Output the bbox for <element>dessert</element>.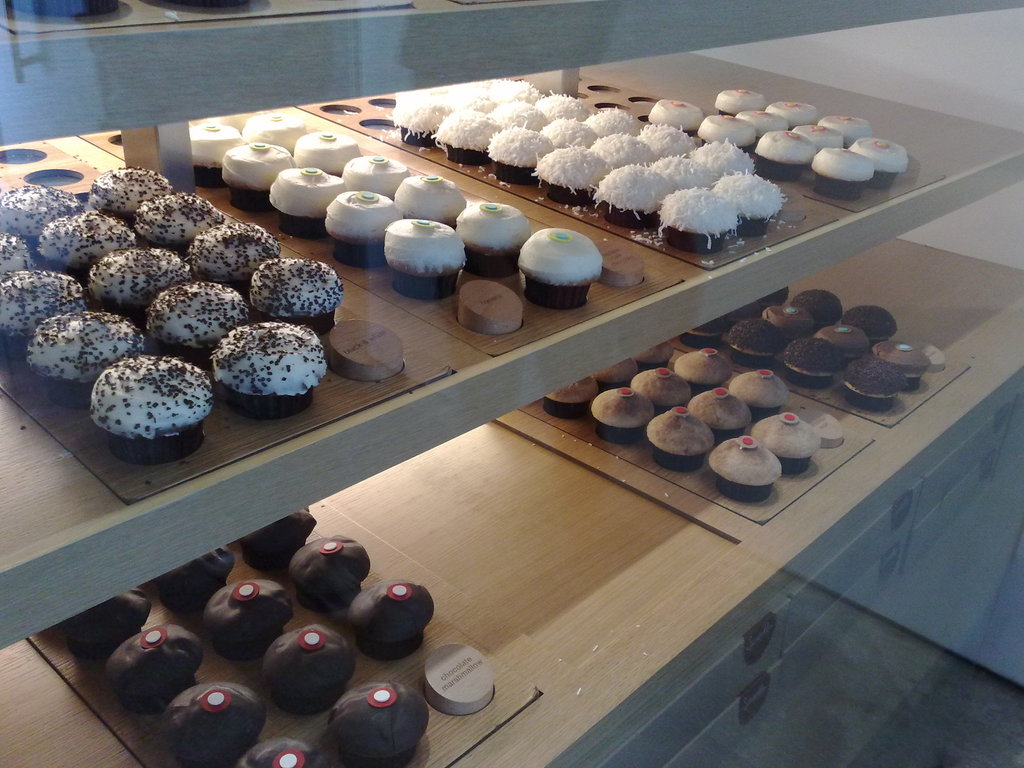
pyautogui.locateOnScreen(459, 202, 530, 264).
